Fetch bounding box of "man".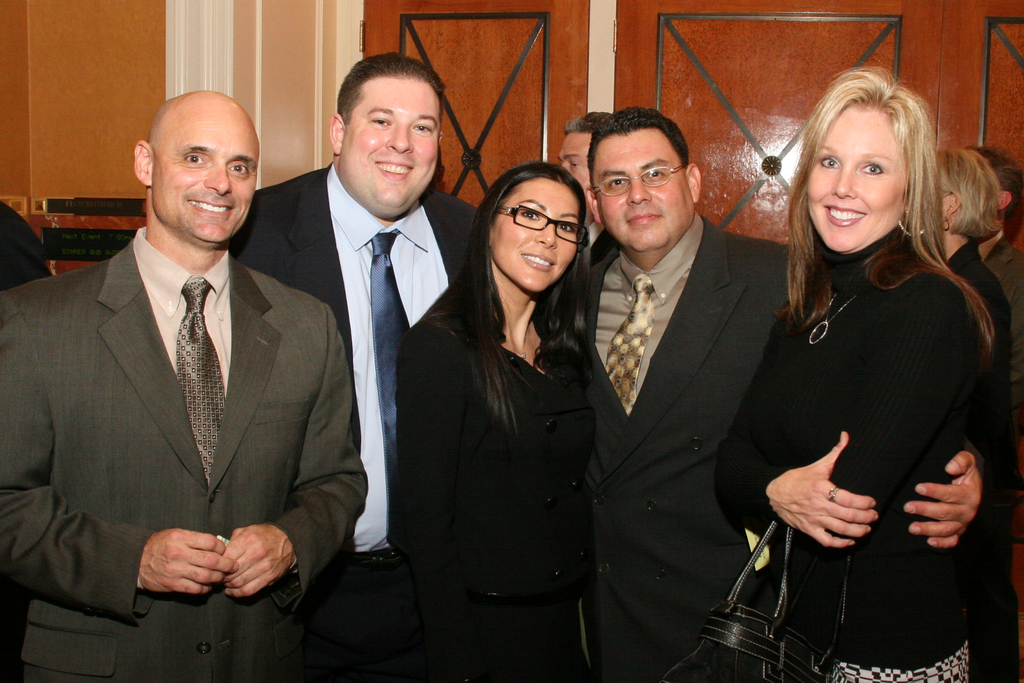
Bbox: bbox=(560, 106, 1002, 682).
